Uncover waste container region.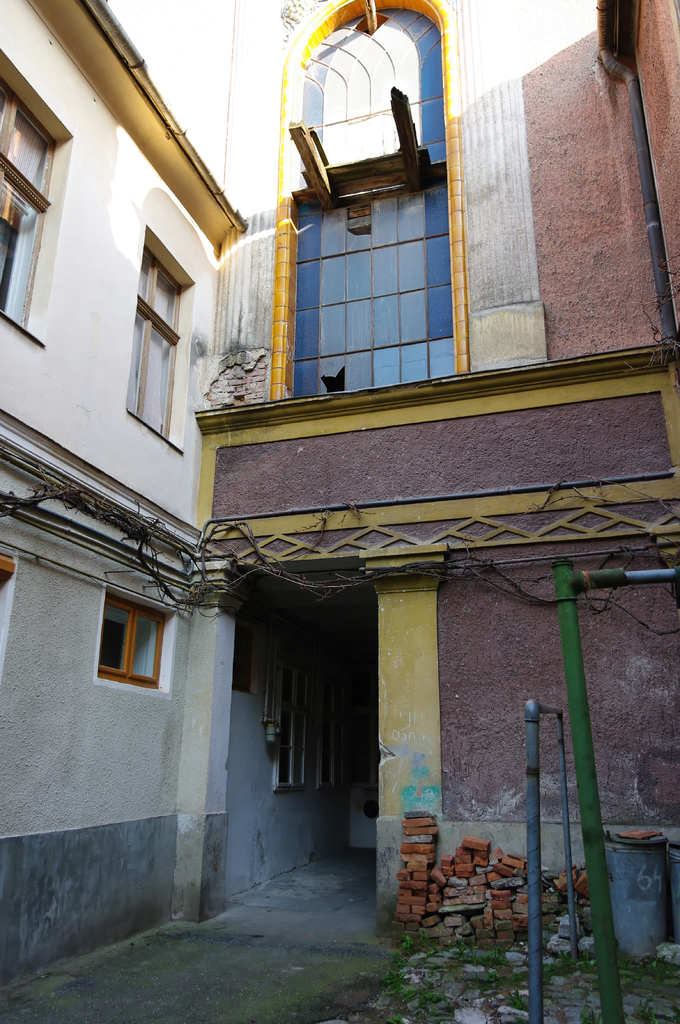
Uncovered: box(599, 821, 668, 952).
